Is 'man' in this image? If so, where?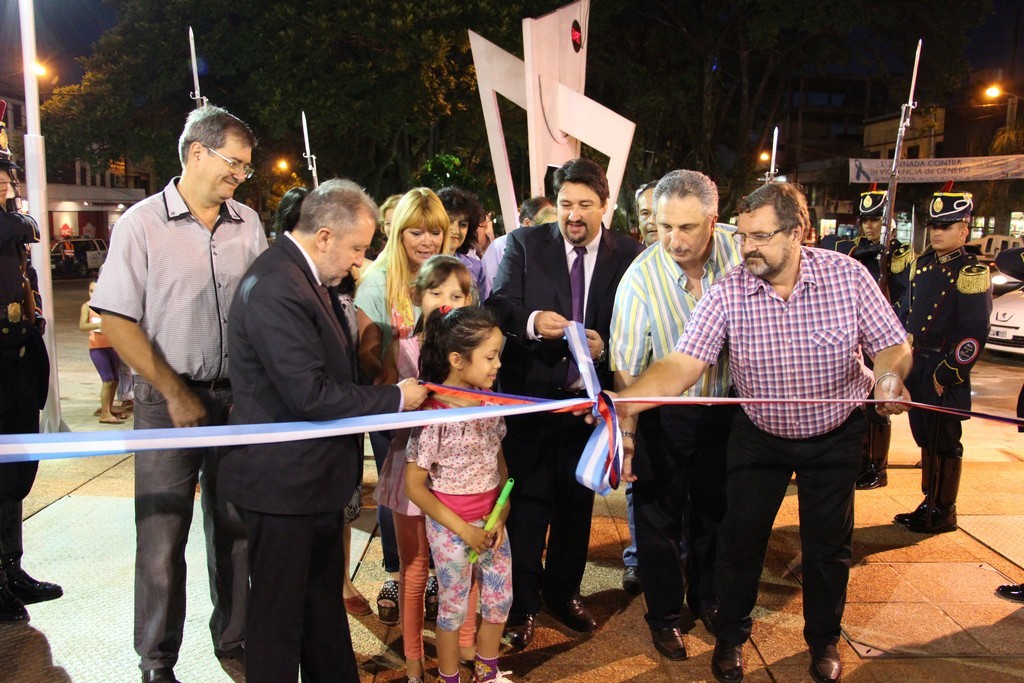
Yes, at Rect(96, 110, 274, 682).
